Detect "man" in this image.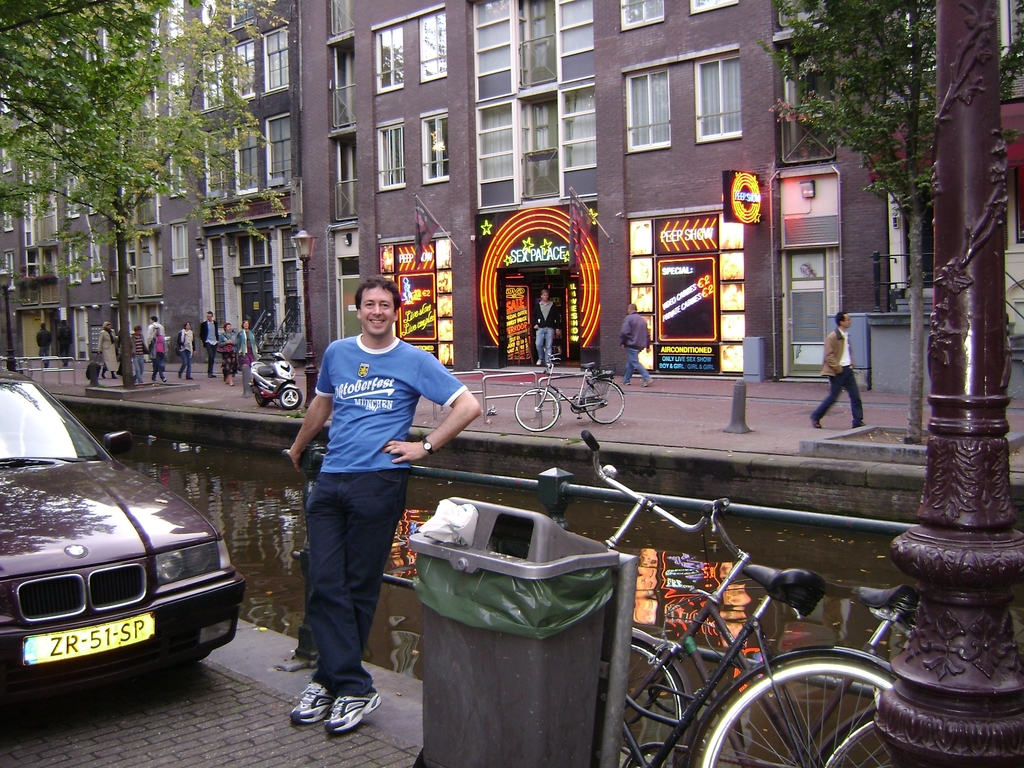
Detection: bbox=(535, 287, 561, 367).
